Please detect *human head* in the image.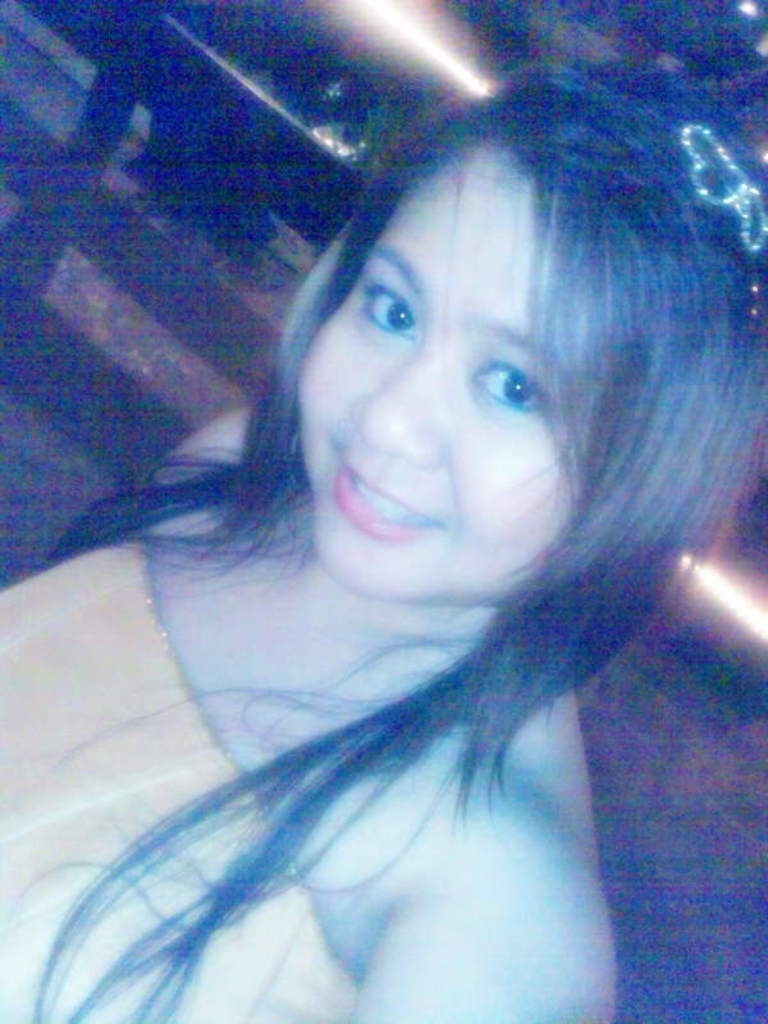
pyautogui.locateOnScreen(274, 102, 680, 639).
